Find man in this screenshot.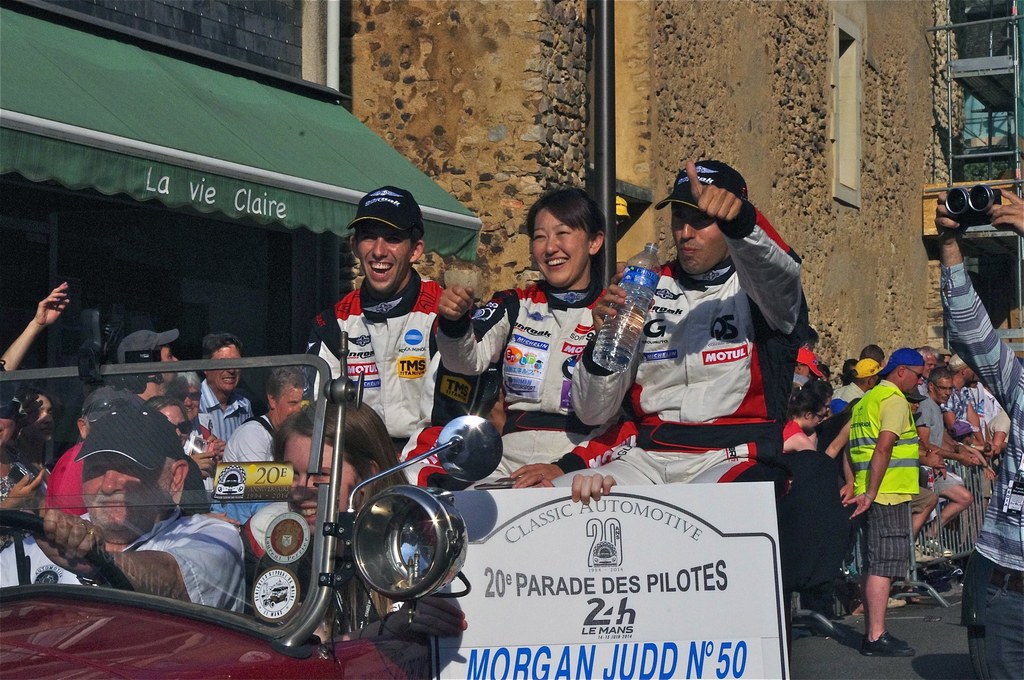
The bounding box for man is x1=221 y1=359 x2=308 y2=462.
